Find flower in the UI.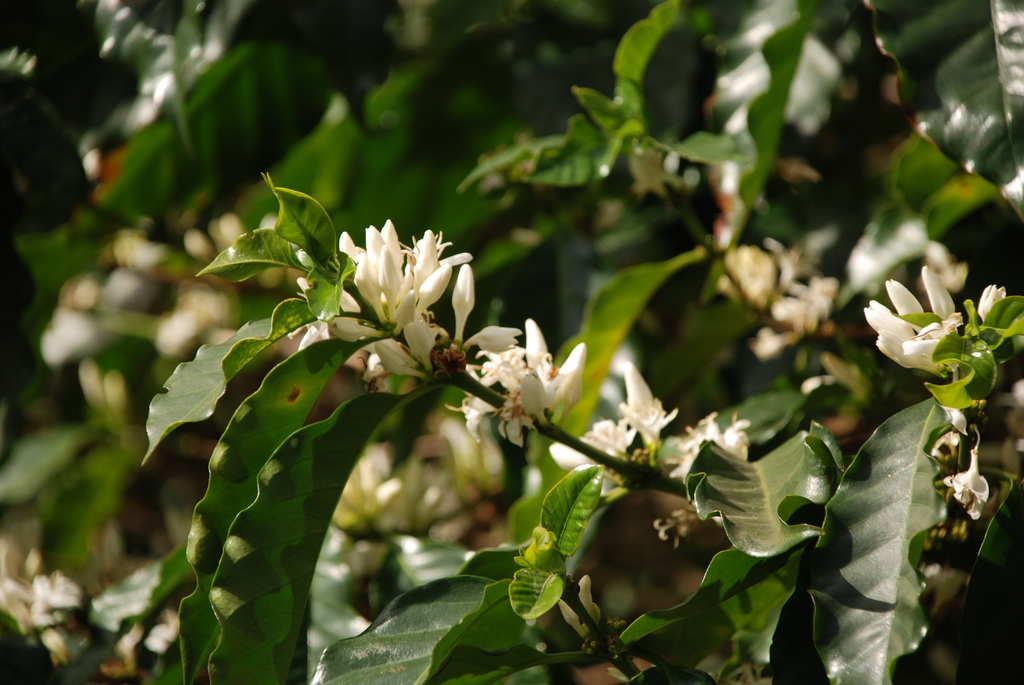
UI element at 940 438 990 519.
